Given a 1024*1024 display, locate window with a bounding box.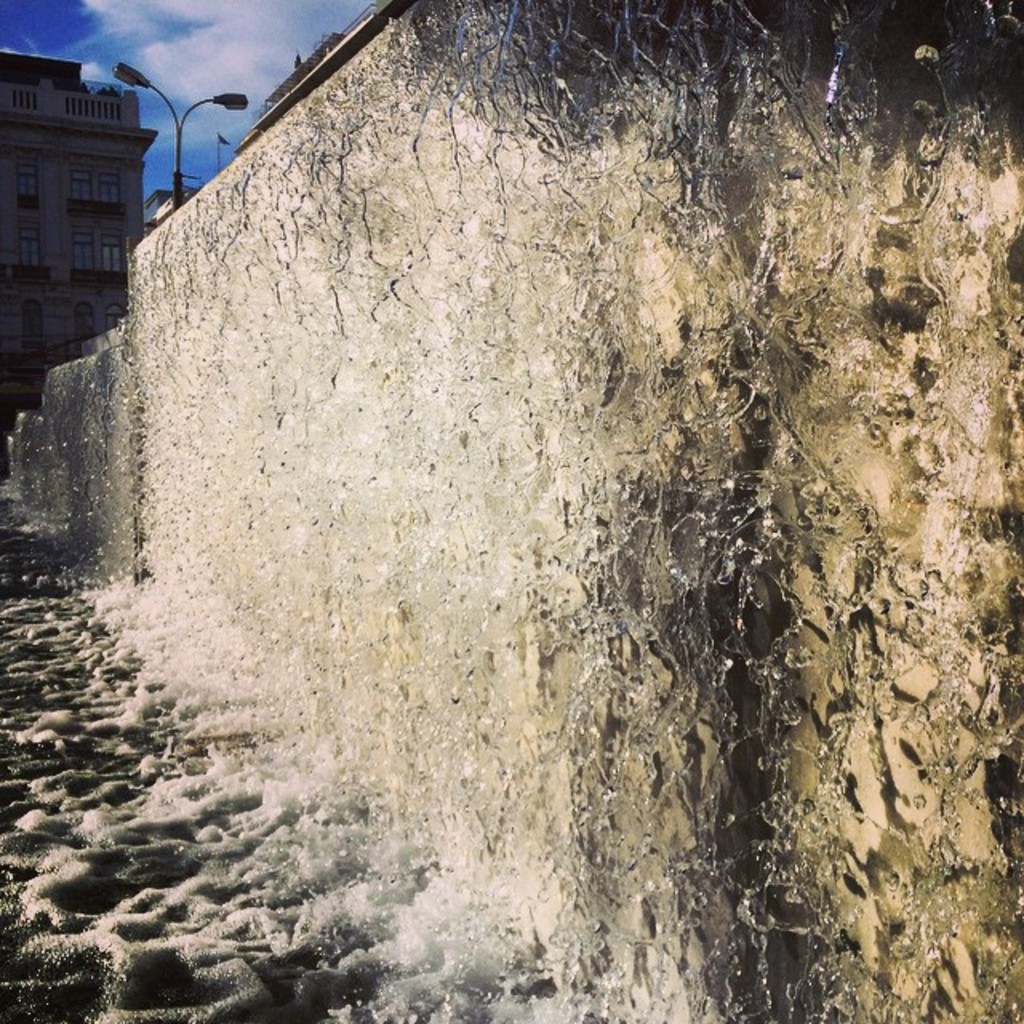
Located: pyautogui.locateOnScreen(77, 306, 90, 342).
